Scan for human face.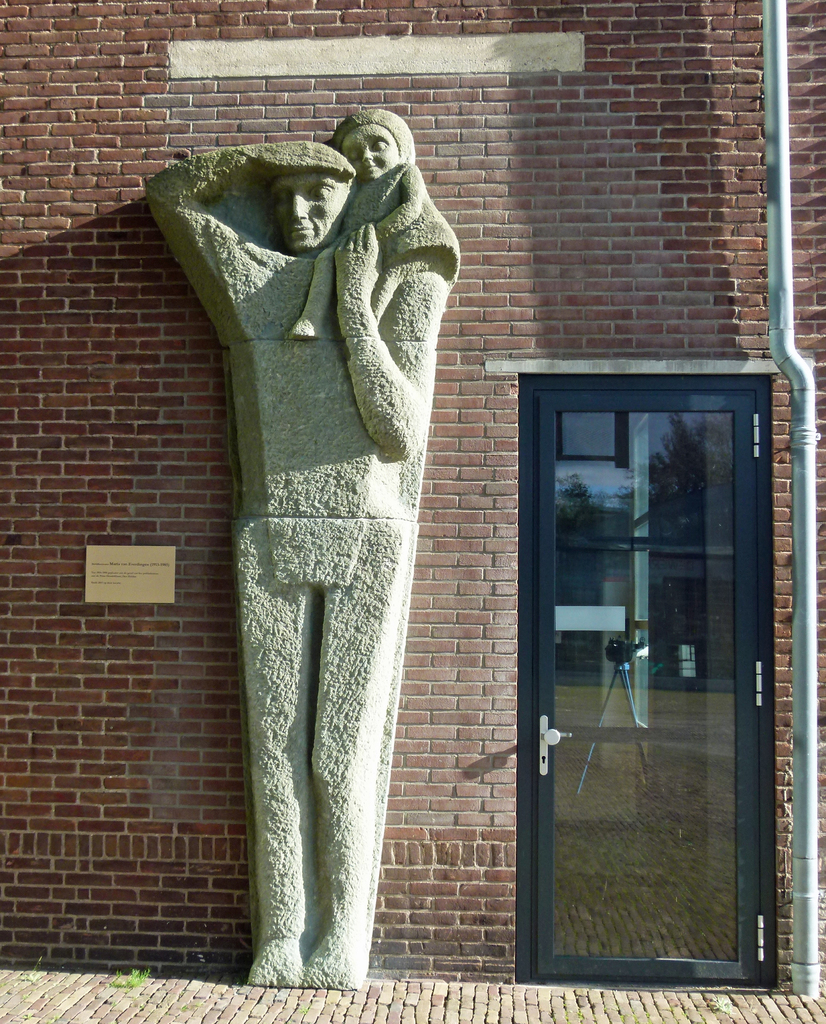
Scan result: rect(353, 125, 391, 168).
